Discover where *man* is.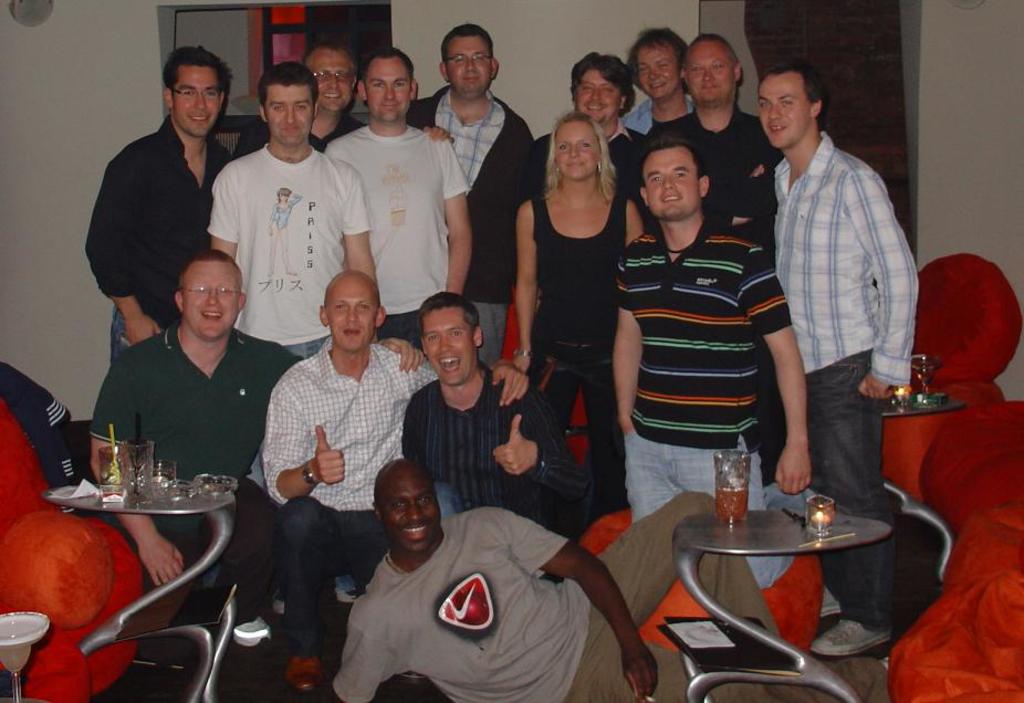
Discovered at [322, 50, 468, 352].
